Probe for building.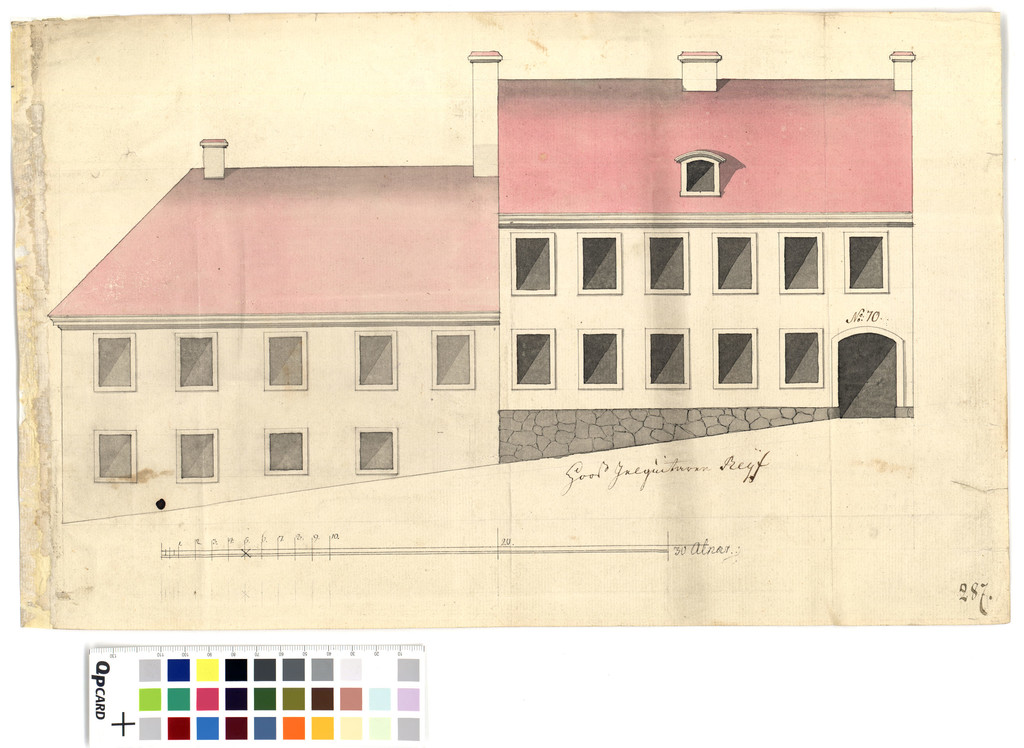
Probe result: (44,46,916,529).
